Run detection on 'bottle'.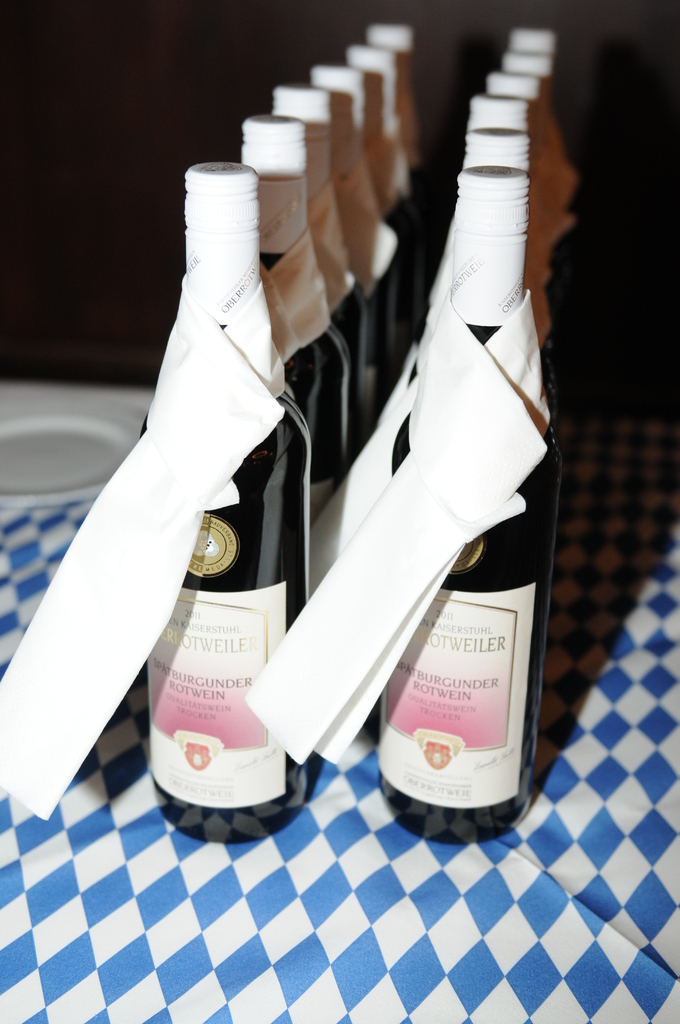
Result: (left=343, top=46, right=435, bottom=342).
